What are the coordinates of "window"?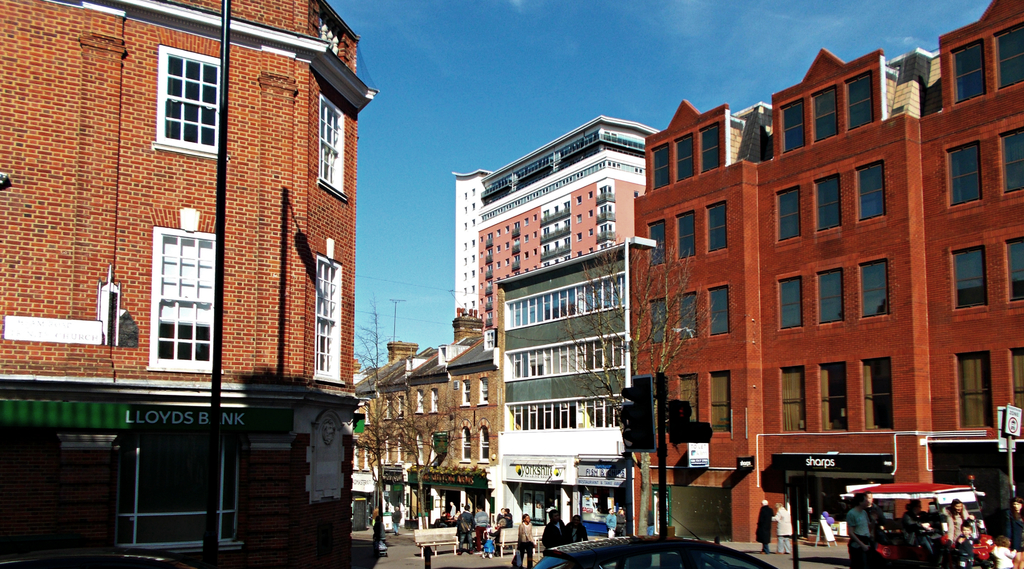
<bbox>476, 373, 490, 404</bbox>.
